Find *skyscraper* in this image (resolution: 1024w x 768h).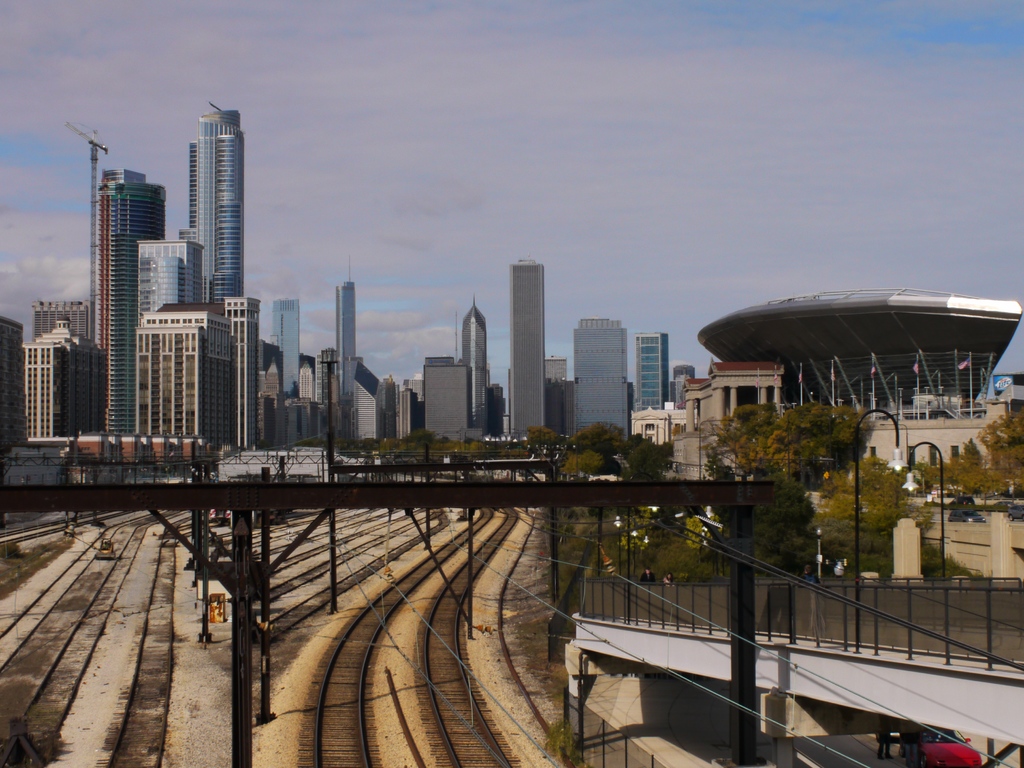
(x1=338, y1=283, x2=353, y2=452).
